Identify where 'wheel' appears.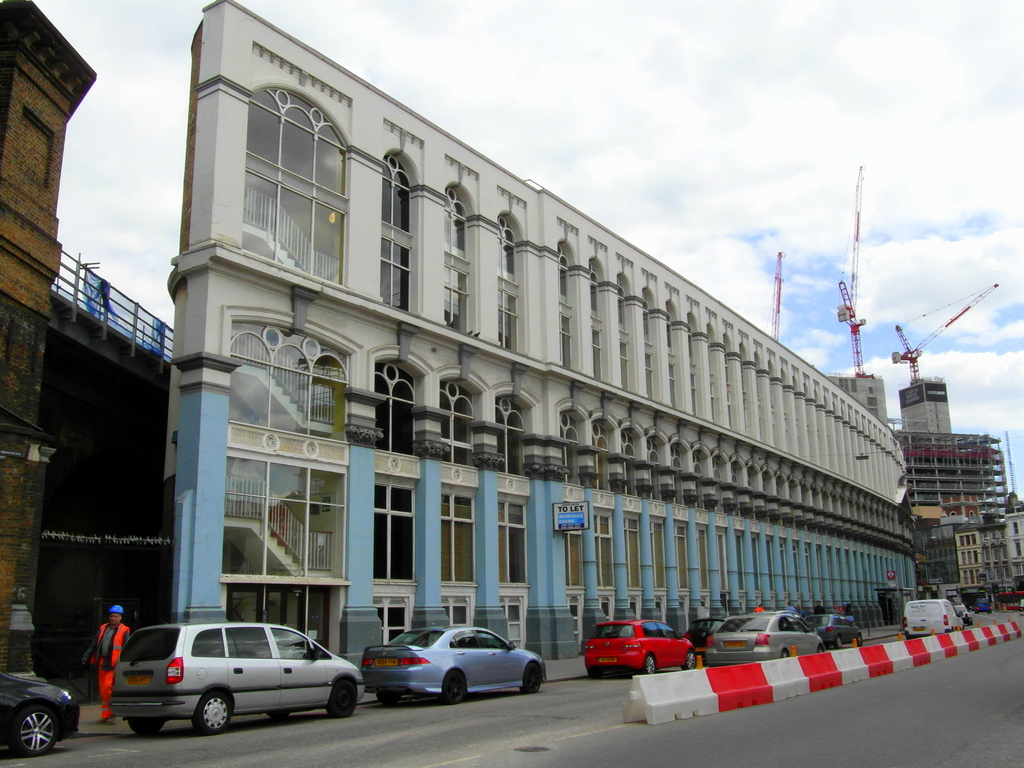
Appears at (378,693,401,704).
